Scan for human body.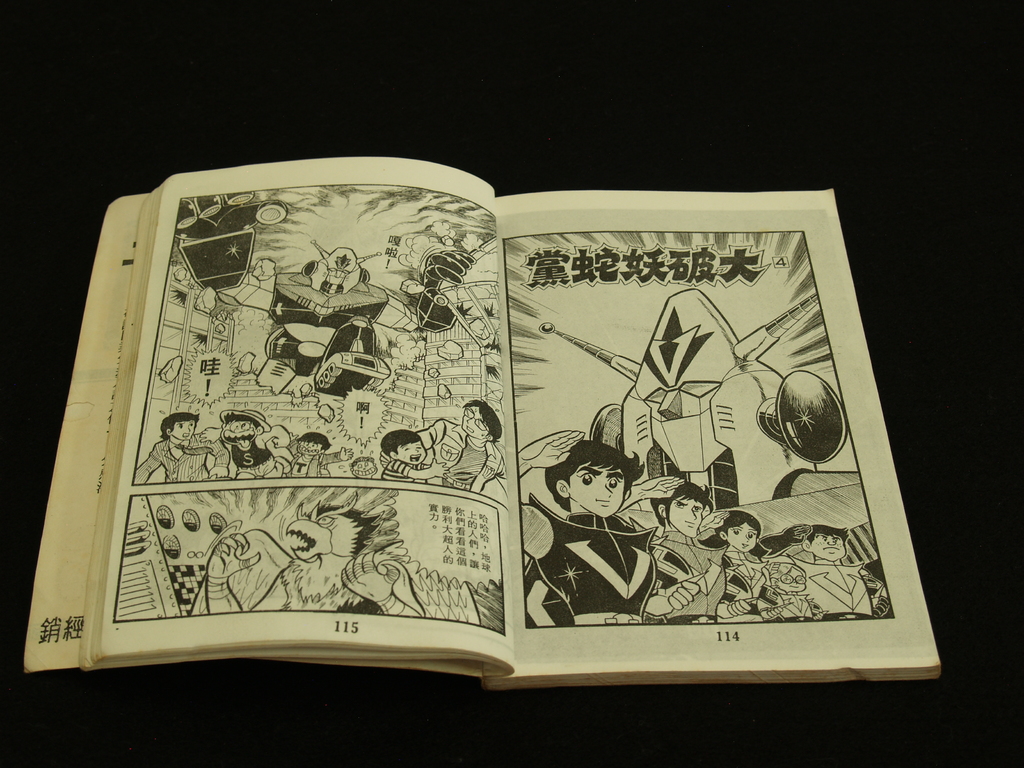
Scan result: crop(133, 409, 231, 487).
